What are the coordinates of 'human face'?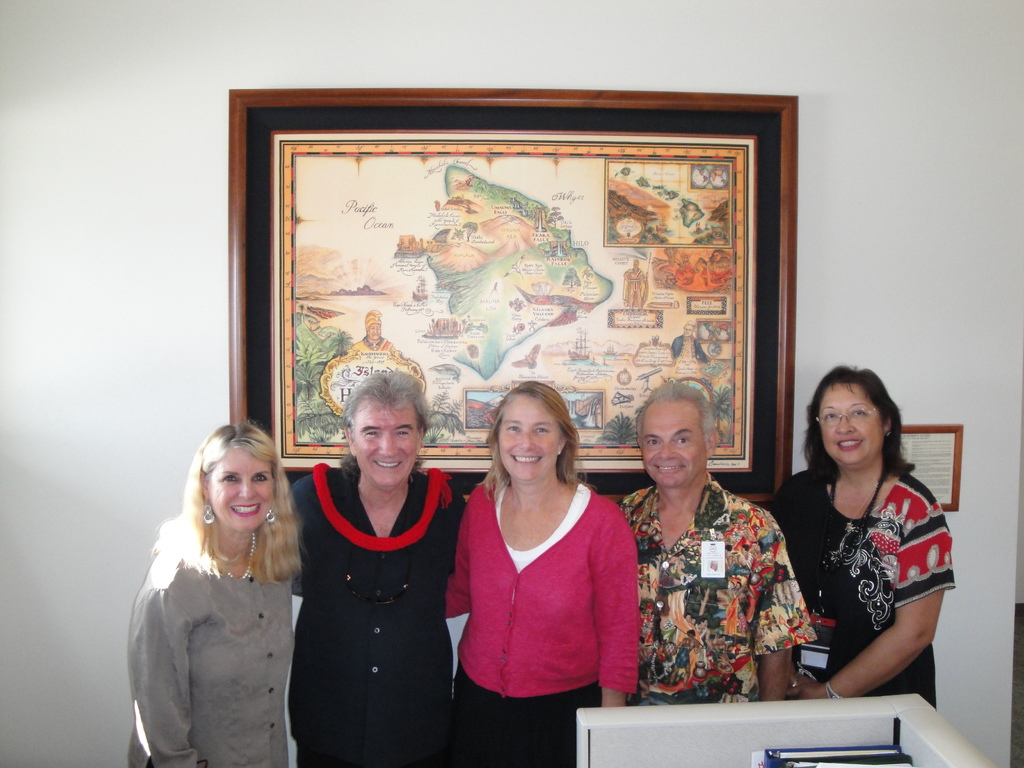
<bbox>820, 383, 884, 466</bbox>.
